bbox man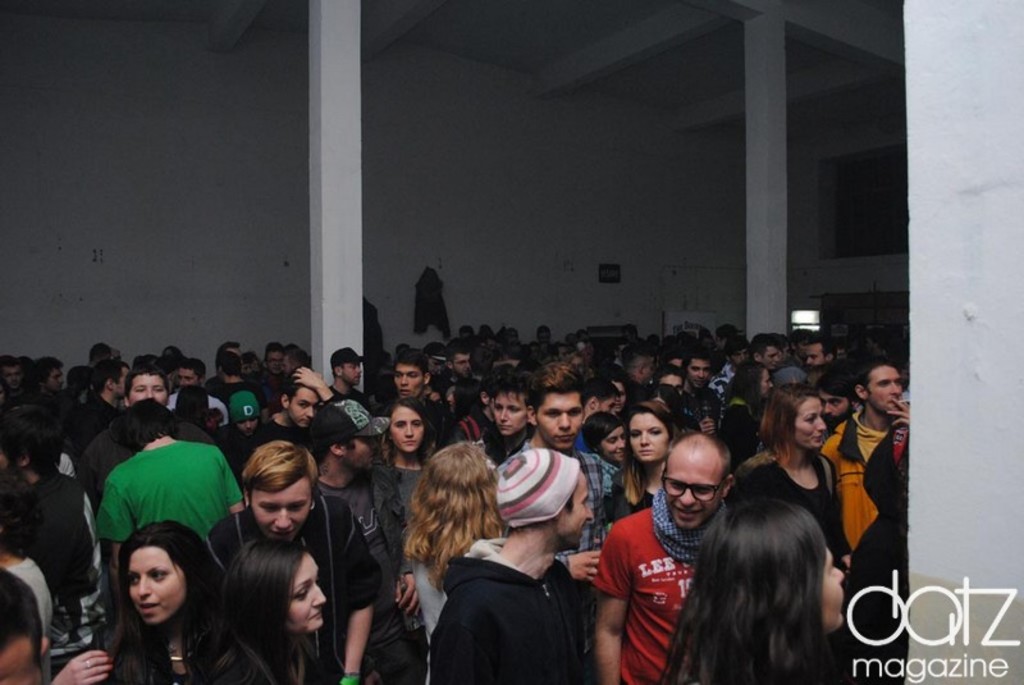
detection(746, 333, 786, 364)
